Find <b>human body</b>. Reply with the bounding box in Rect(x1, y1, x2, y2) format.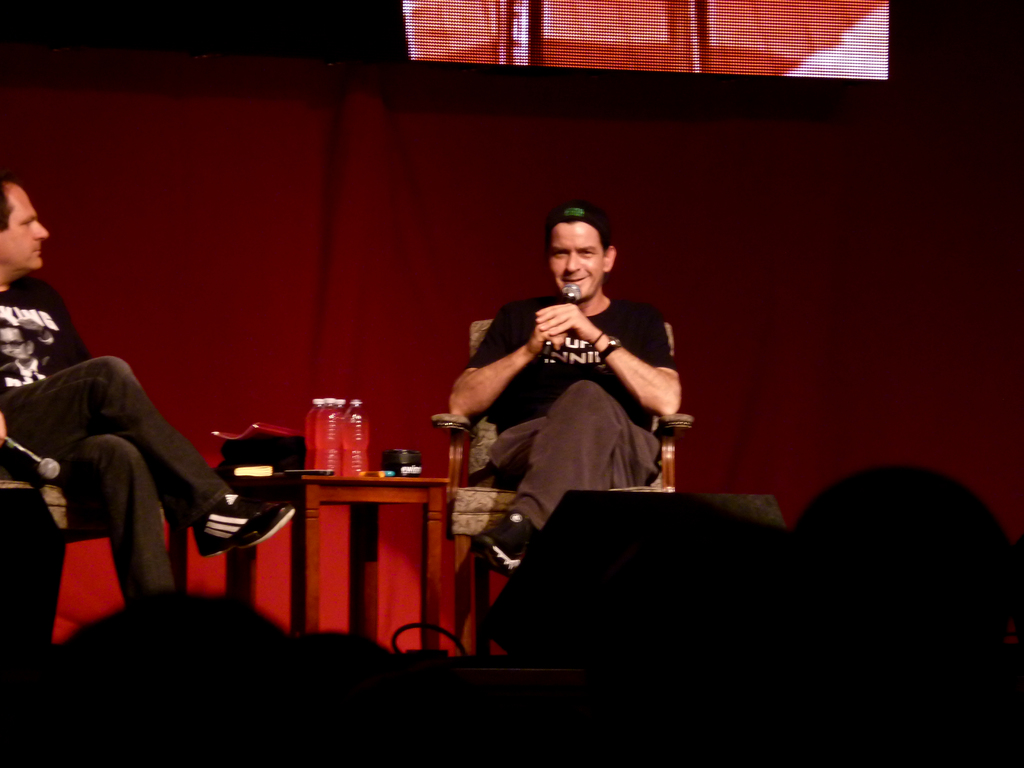
Rect(456, 219, 698, 587).
